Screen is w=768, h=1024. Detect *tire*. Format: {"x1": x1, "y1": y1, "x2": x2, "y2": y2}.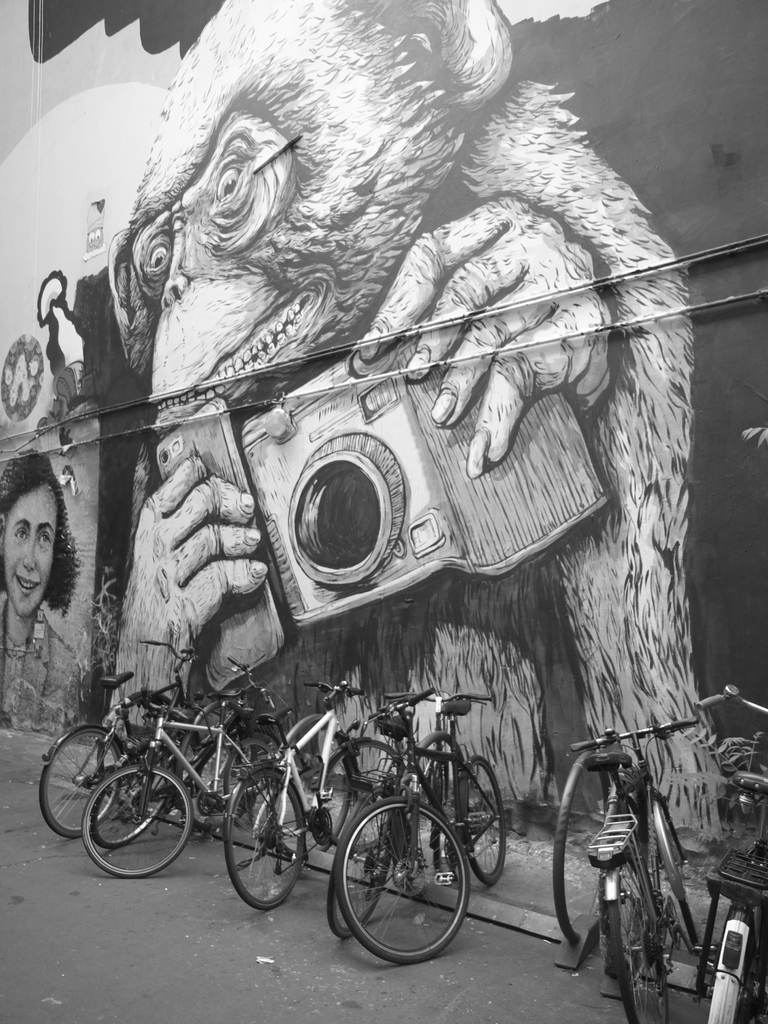
{"x1": 652, "y1": 792, "x2": 702, "y2": 955}.
